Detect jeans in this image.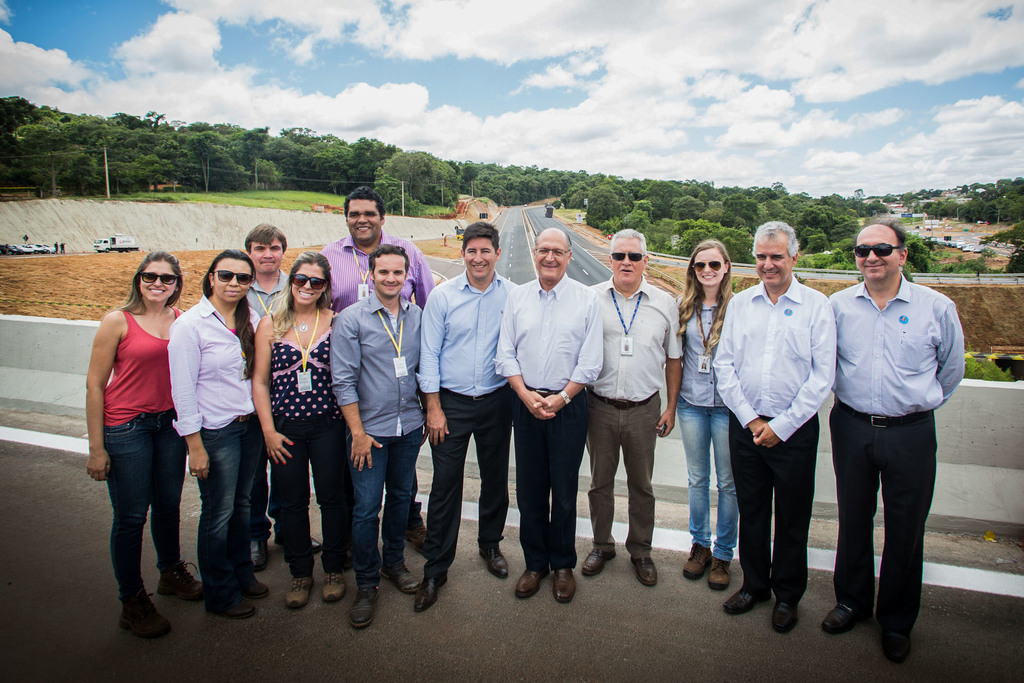
Detection: <box>186,416,264,611</box>.
